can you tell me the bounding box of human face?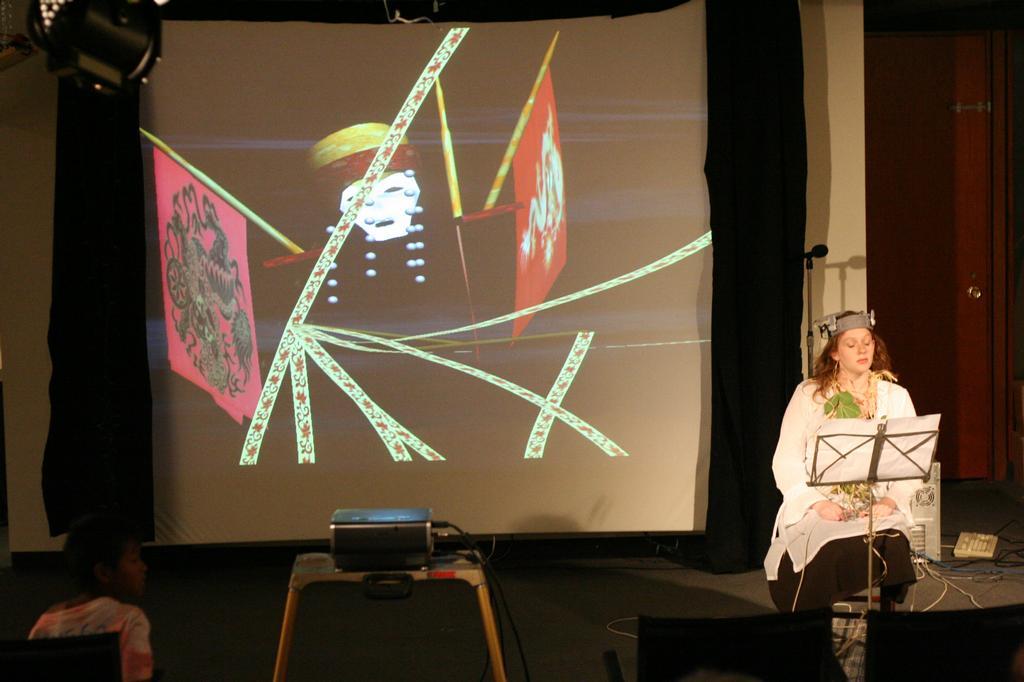
left=840, top=327, right=872, bottom=371.
